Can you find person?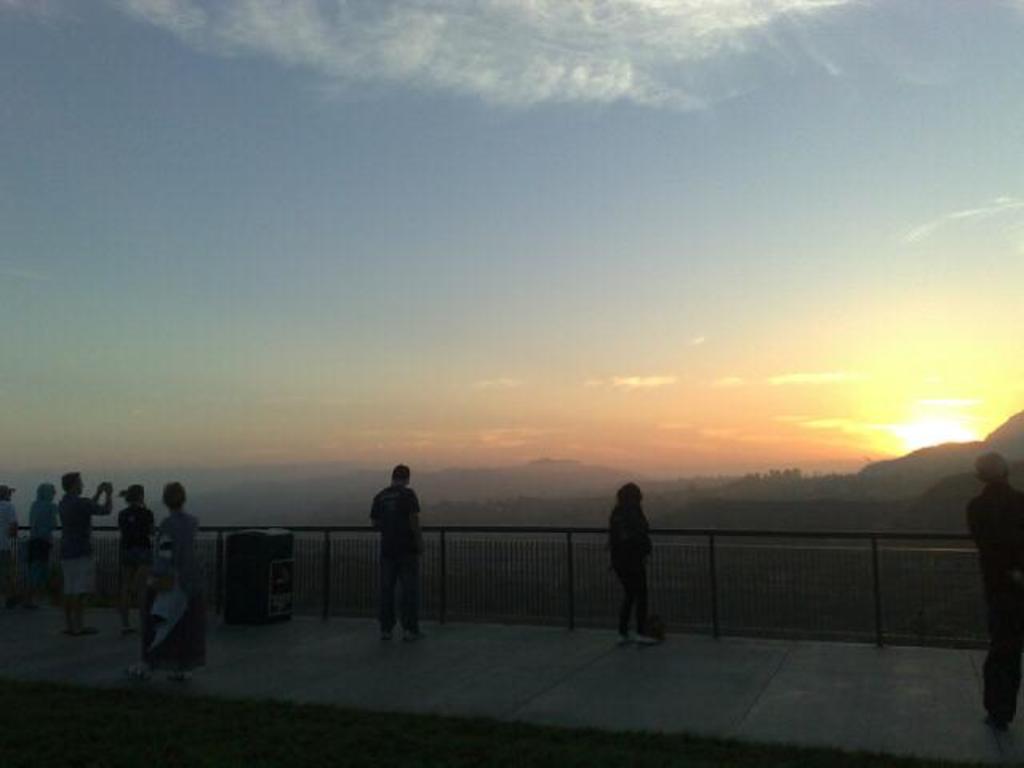
Yes, bounding box: bbox(42, 485, 48, 557).
